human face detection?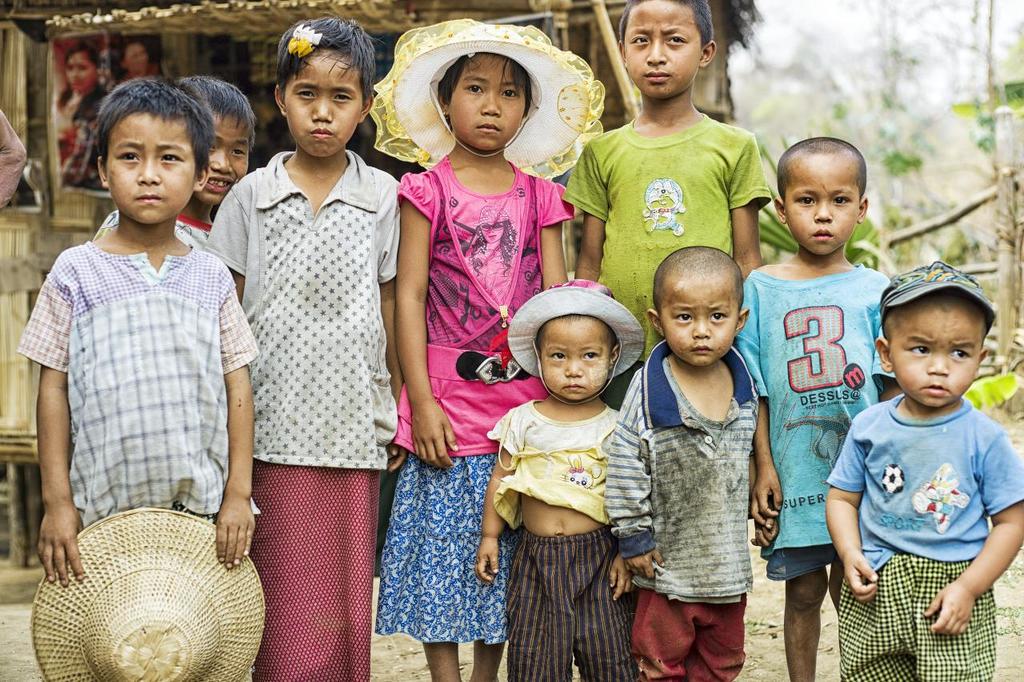
(left=64, top=54, right=95, bottom=93)
